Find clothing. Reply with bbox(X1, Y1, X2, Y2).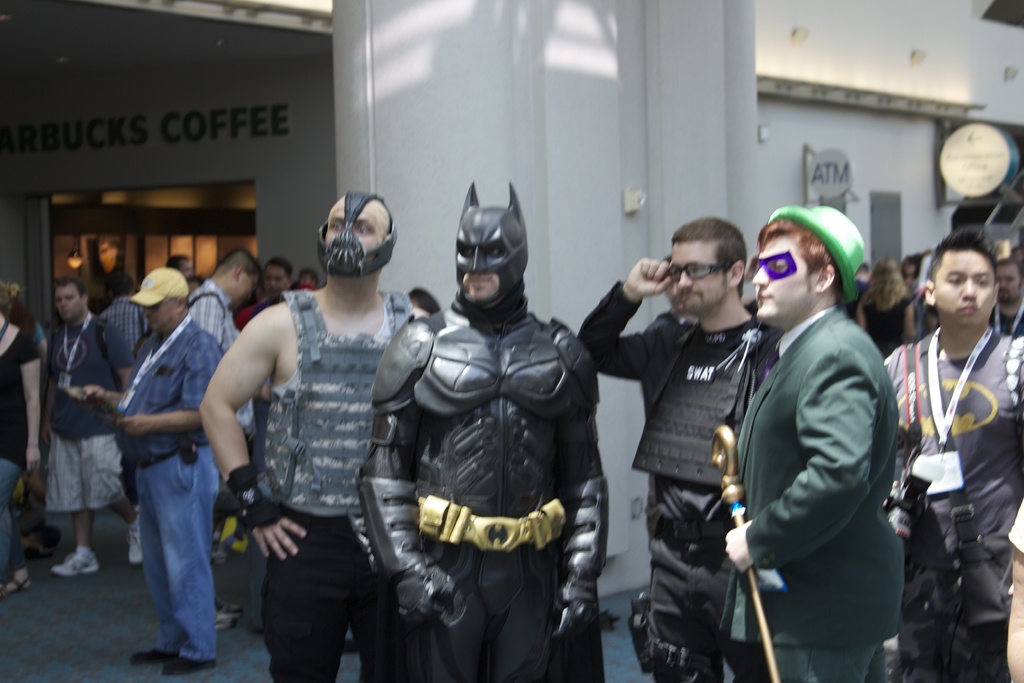
bbox(260, 290, 412, 682).
